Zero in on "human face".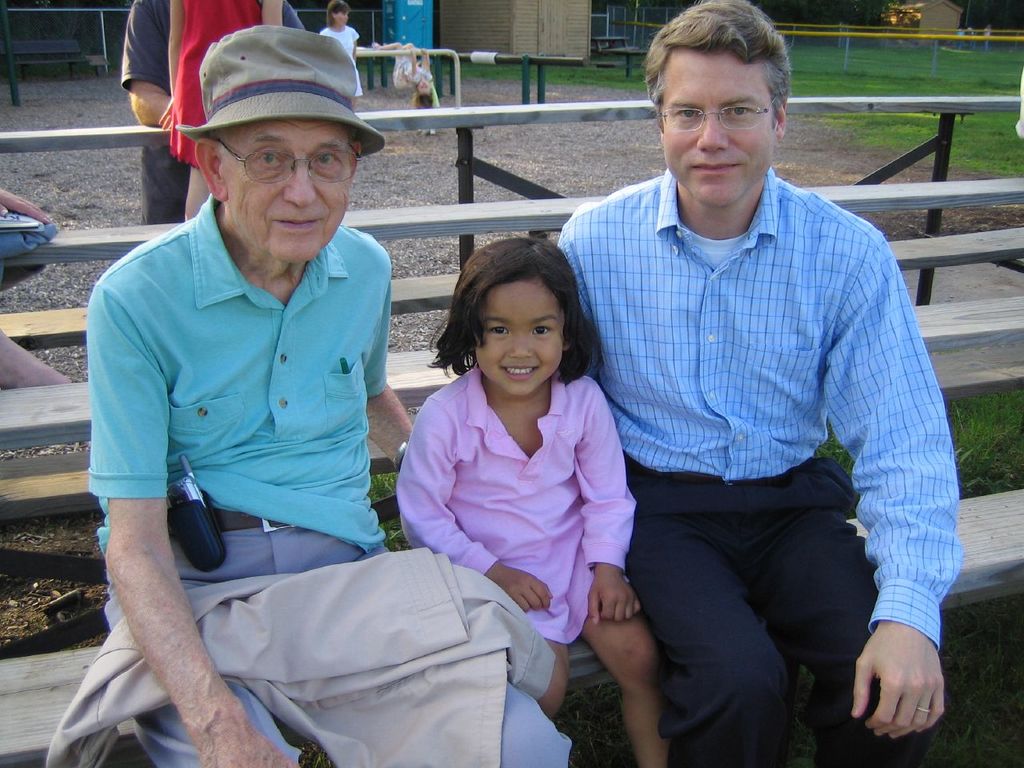
Zeroed in: {"x1": 663, "y1": 54, "x2": 770, "y2": 210}.
